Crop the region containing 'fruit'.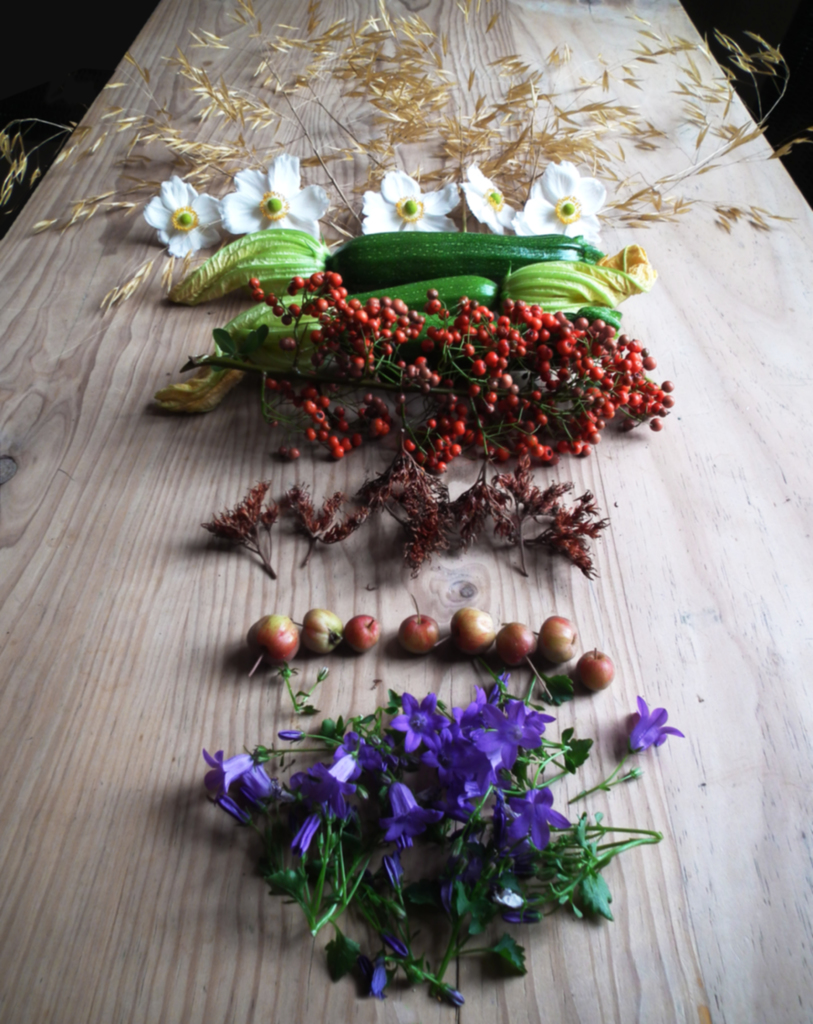
Crop region: x1=498, y1=620, x2=537, y2=668.
